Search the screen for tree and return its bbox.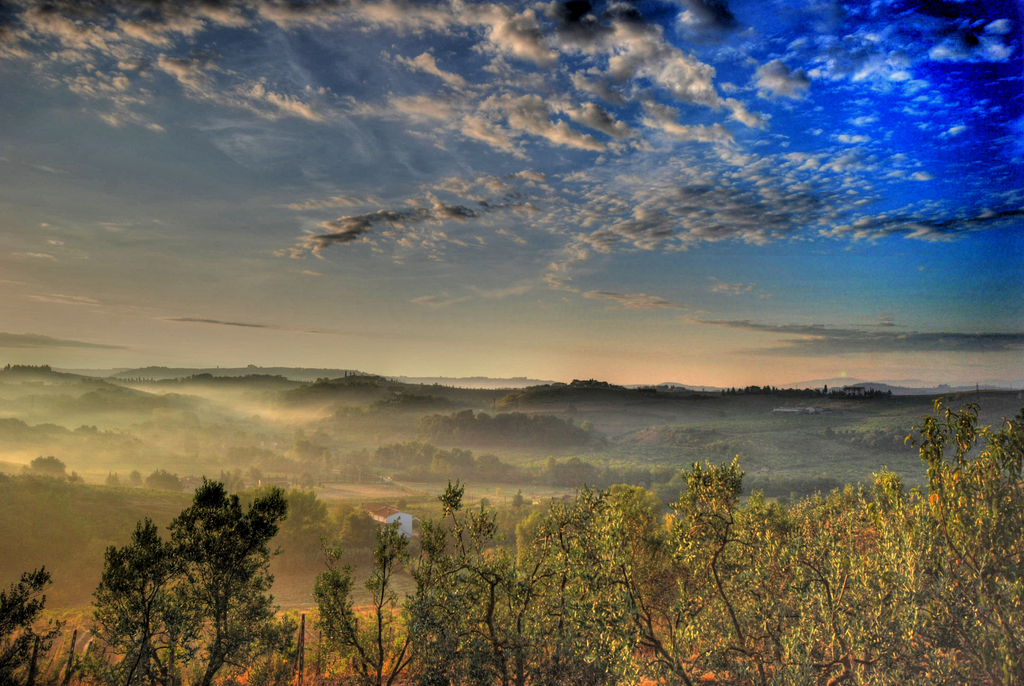
Found: [0,474,299,685].
